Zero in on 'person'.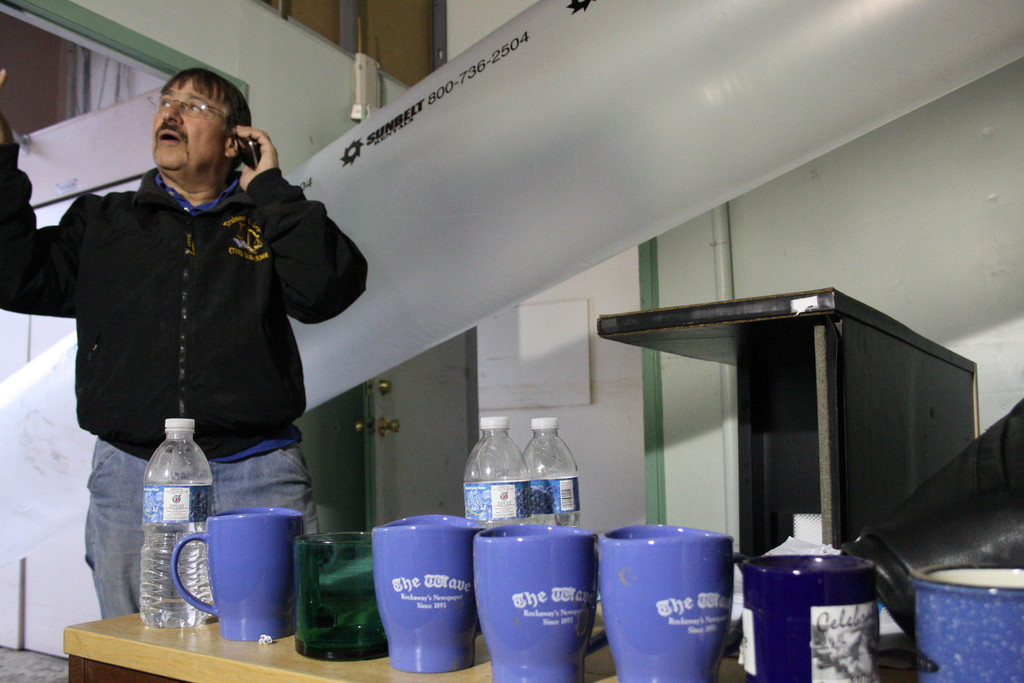
Zeroed in: pyautogui.locateOnScreen(39, 62, 353, 600).
